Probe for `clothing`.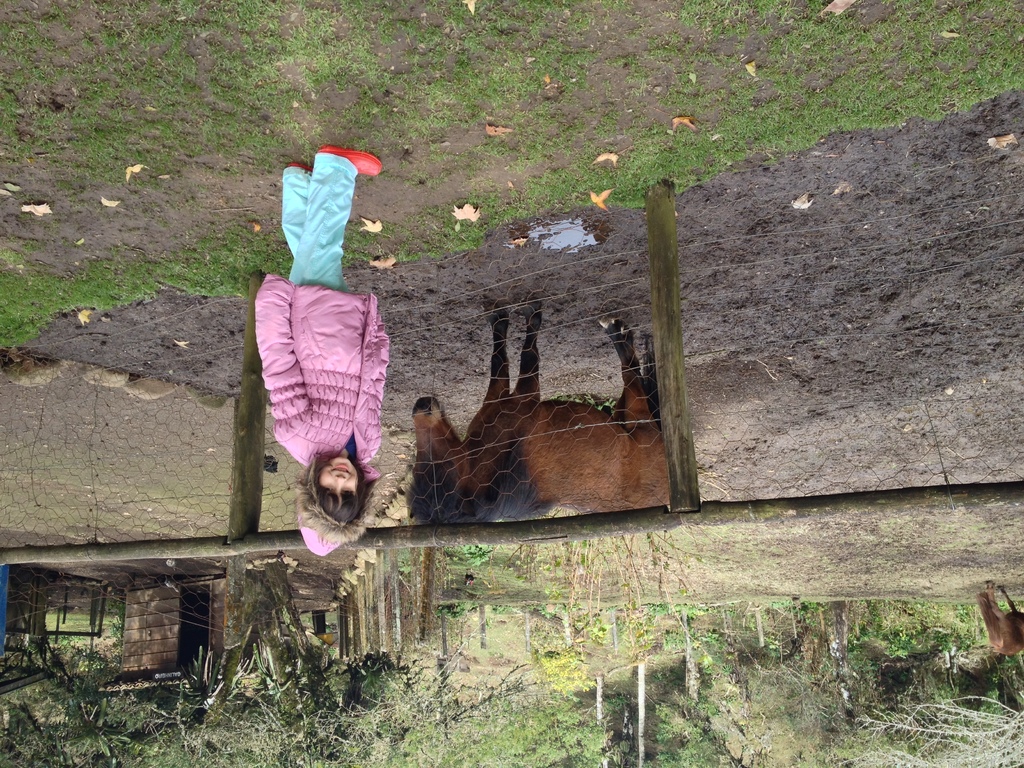
Probe result: 259 147 396 576.
